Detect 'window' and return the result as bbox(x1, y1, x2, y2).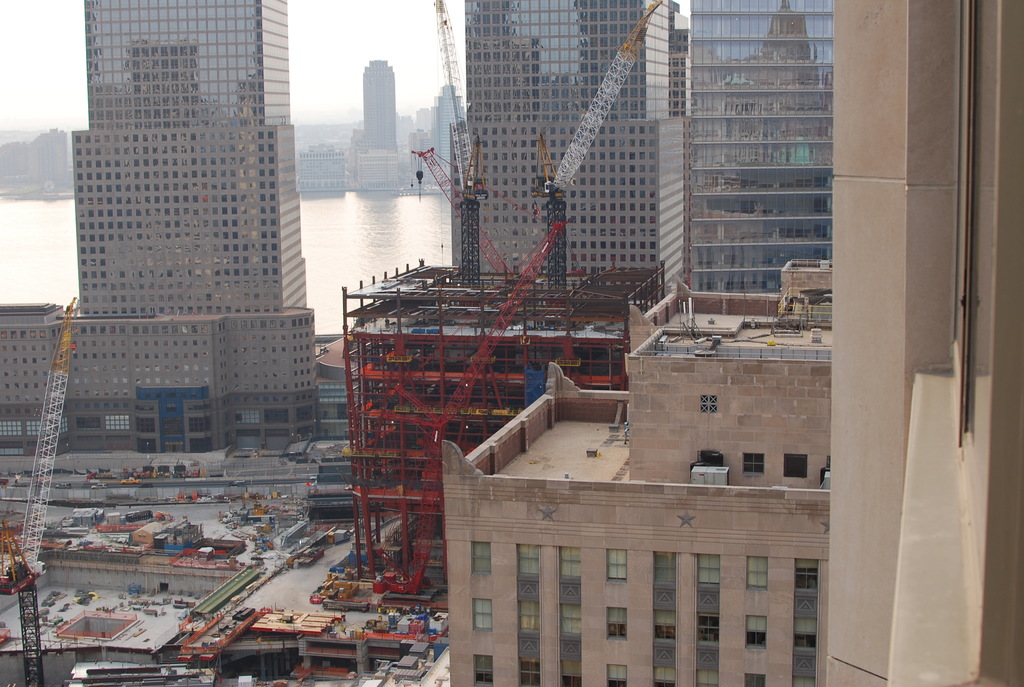
bbox(653, 667, 677, 686).
